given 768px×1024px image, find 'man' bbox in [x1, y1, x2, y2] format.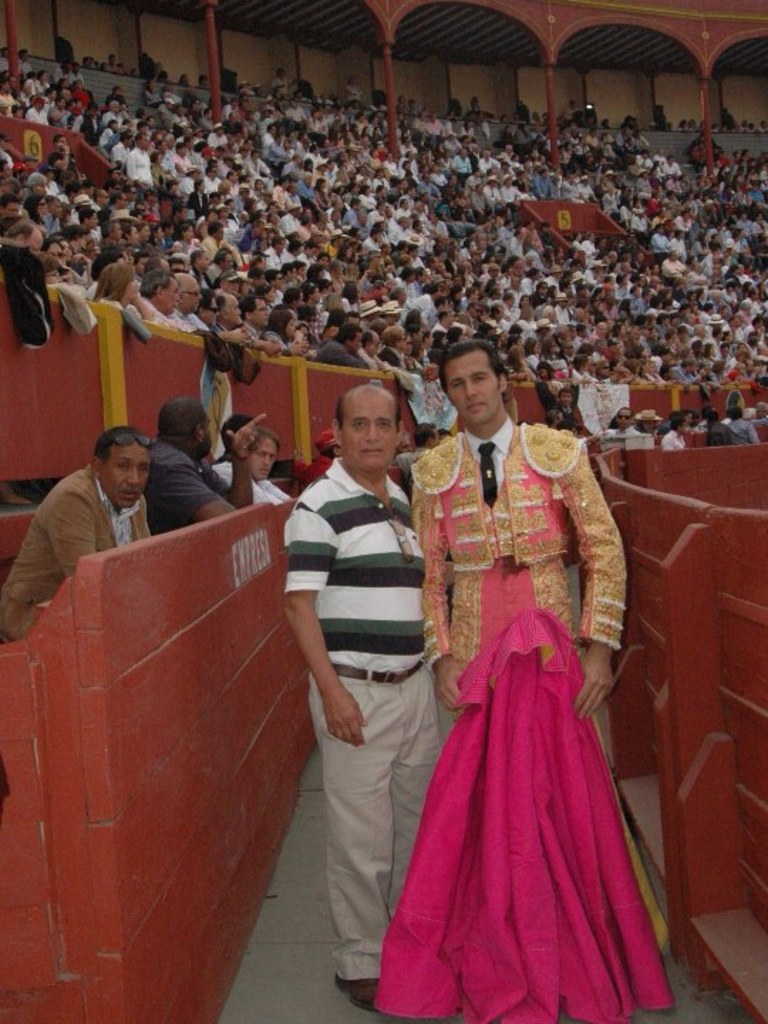
[609, 407, 650, 435].
